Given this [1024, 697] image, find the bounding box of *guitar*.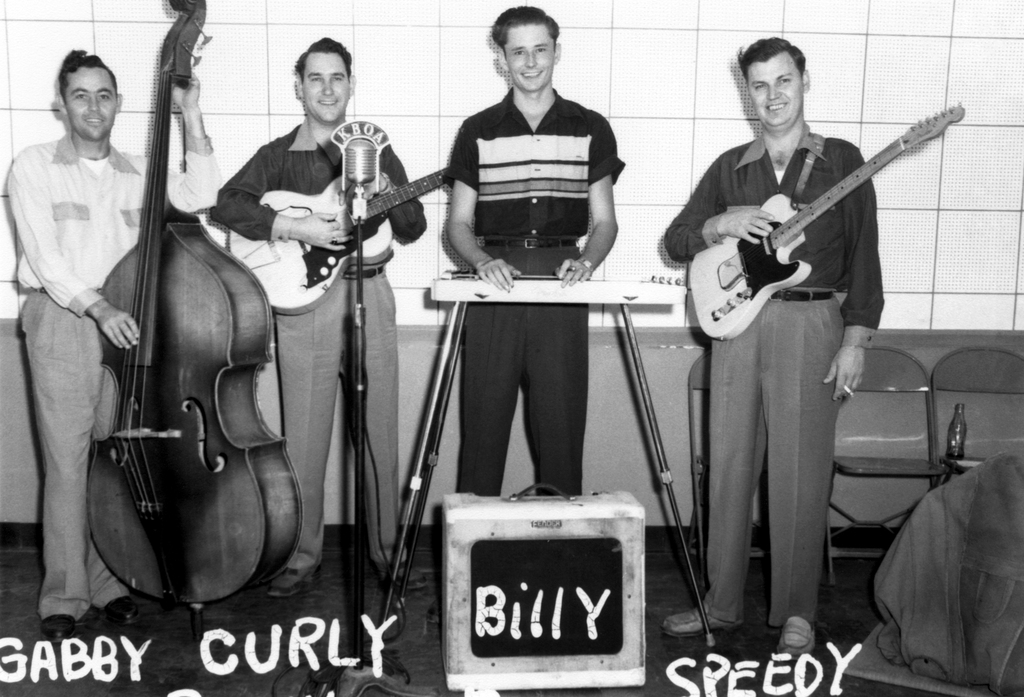
l=87, t=3, r=305, b=645.
